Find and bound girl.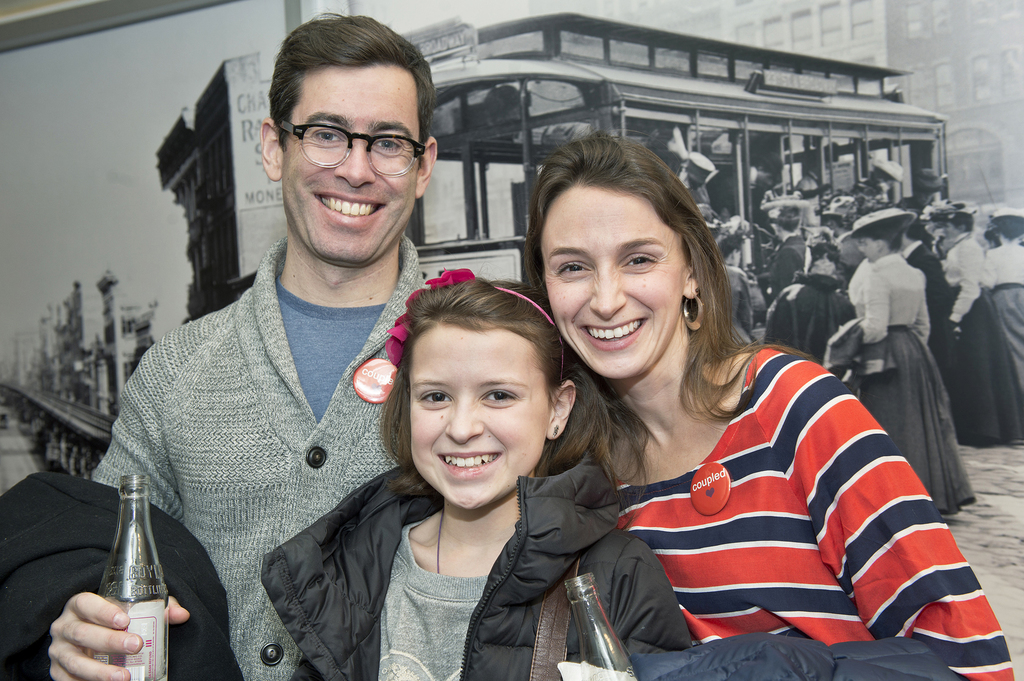
Bound: locate(521, 136, 1016, 680).
